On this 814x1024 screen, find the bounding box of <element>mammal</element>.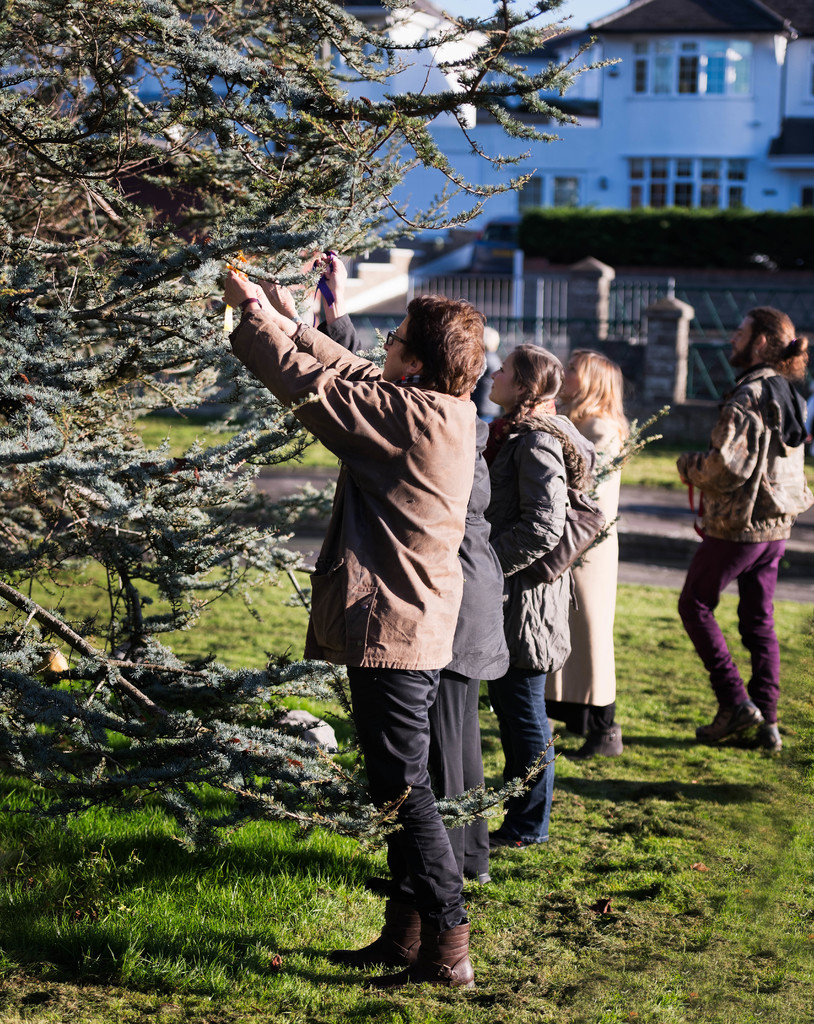
Bounding box: locate(553, 349, 634, 758).
